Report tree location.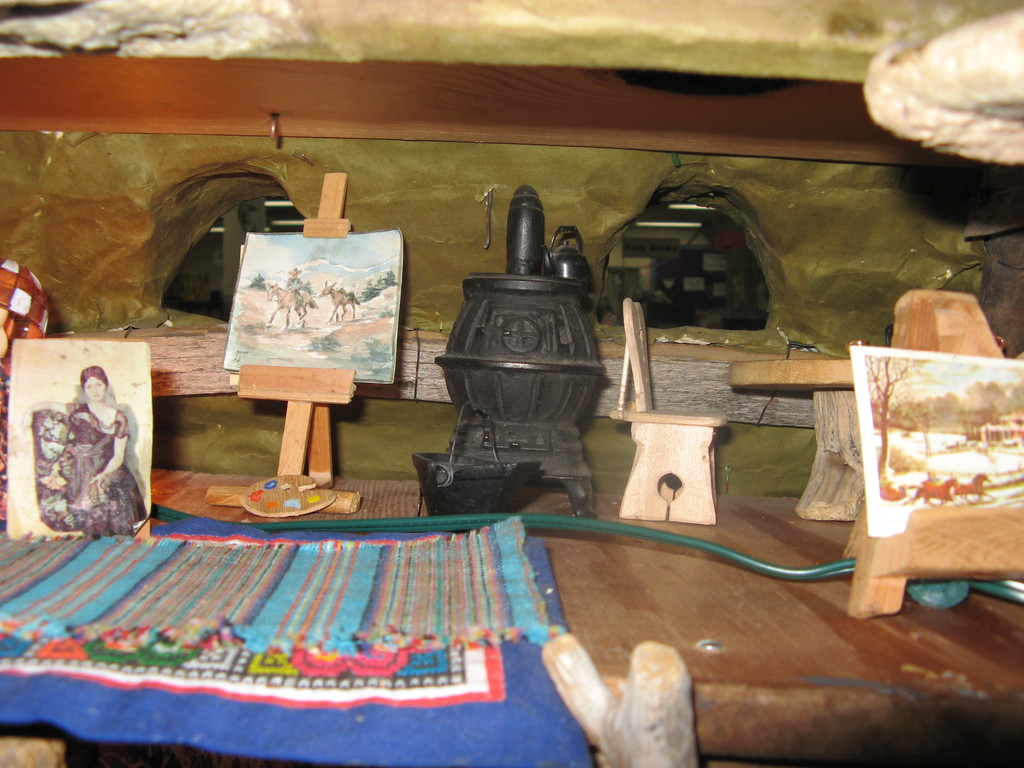
Report: 359 268 397 301.
